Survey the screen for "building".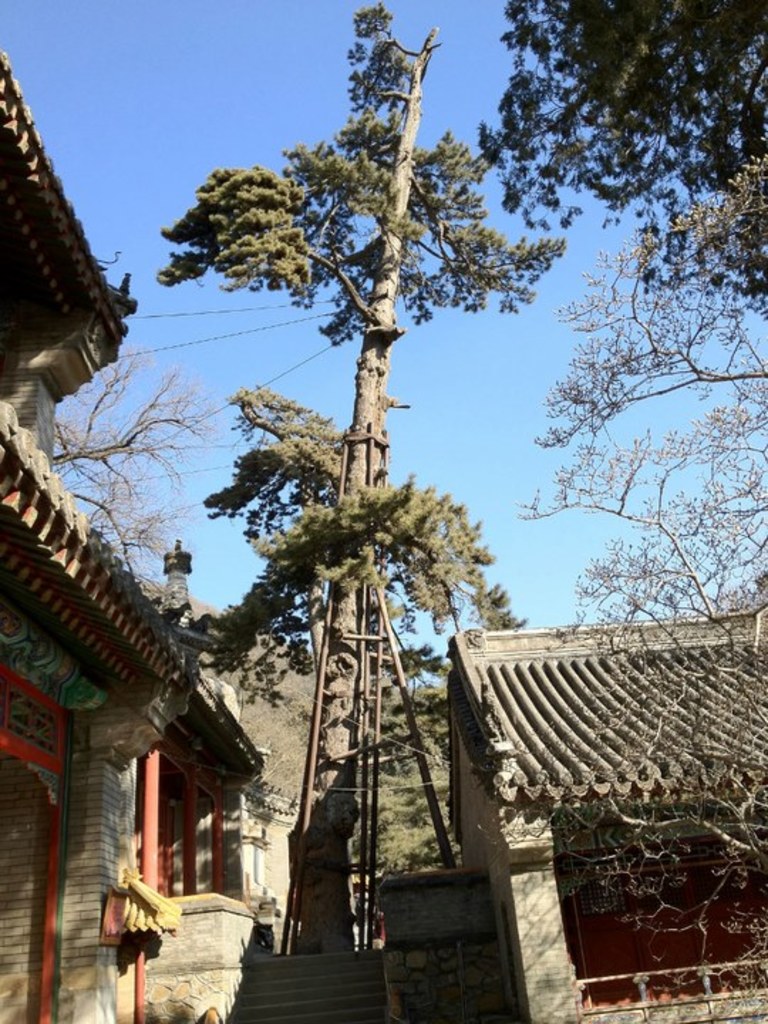
Survey found: (0, 60, 195, 1013).
